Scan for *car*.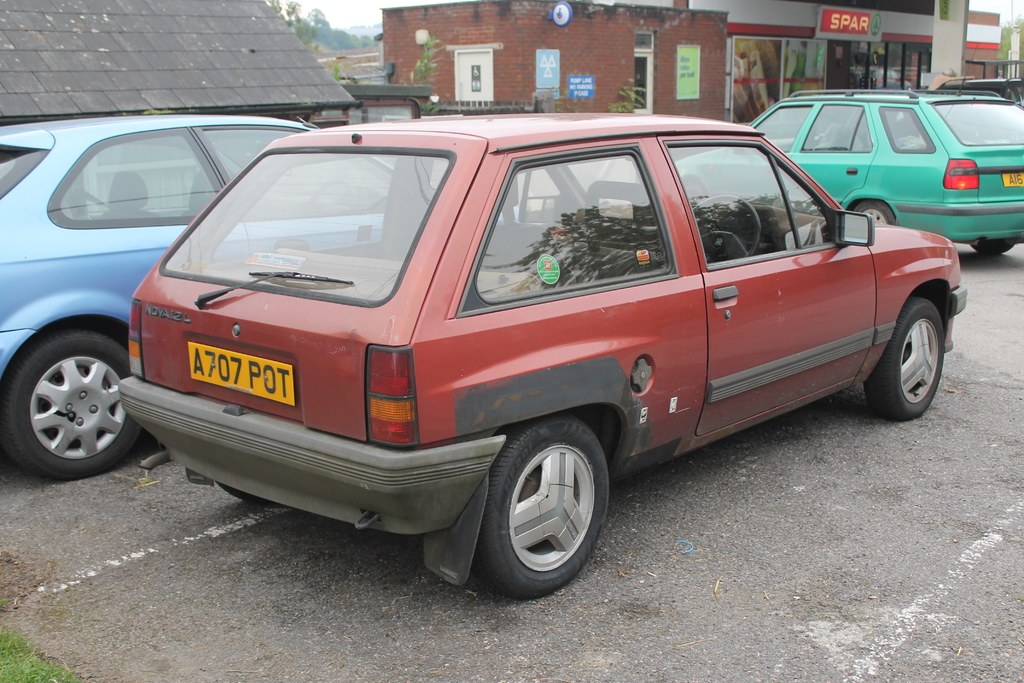
Scan result: left=116, top=110, right=965, bottom=600.
